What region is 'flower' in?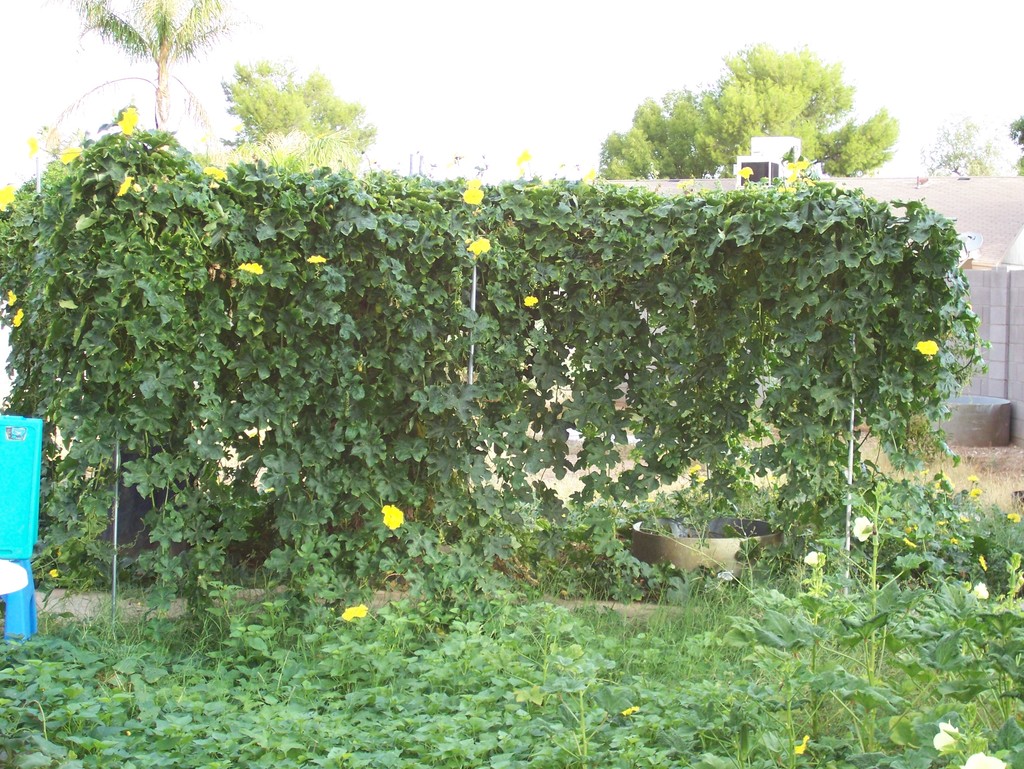
(left=584, top=165, right=596, bottom=180).
